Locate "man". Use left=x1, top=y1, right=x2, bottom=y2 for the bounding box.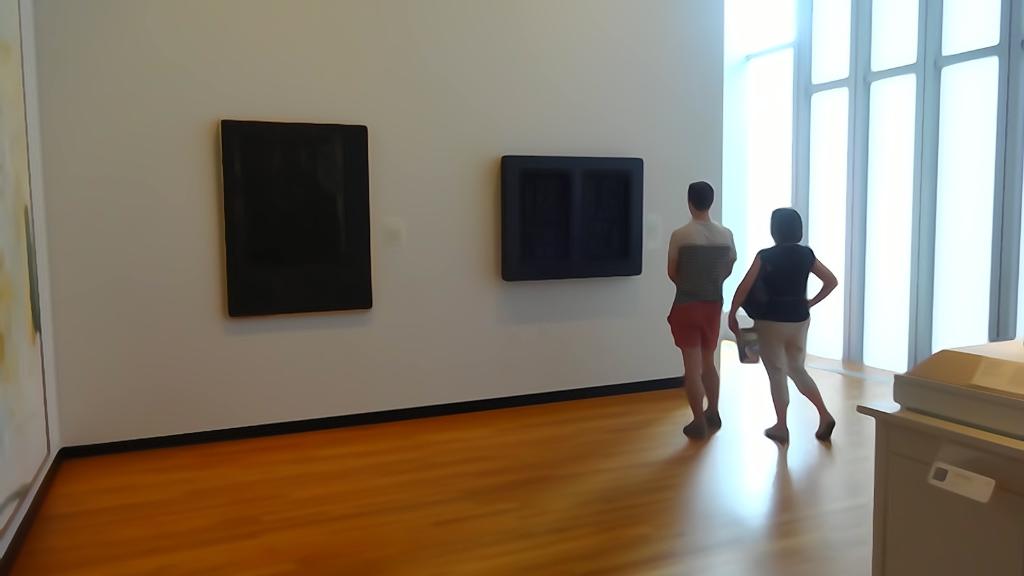
left=664, top=167, right=749, bottom=442.
